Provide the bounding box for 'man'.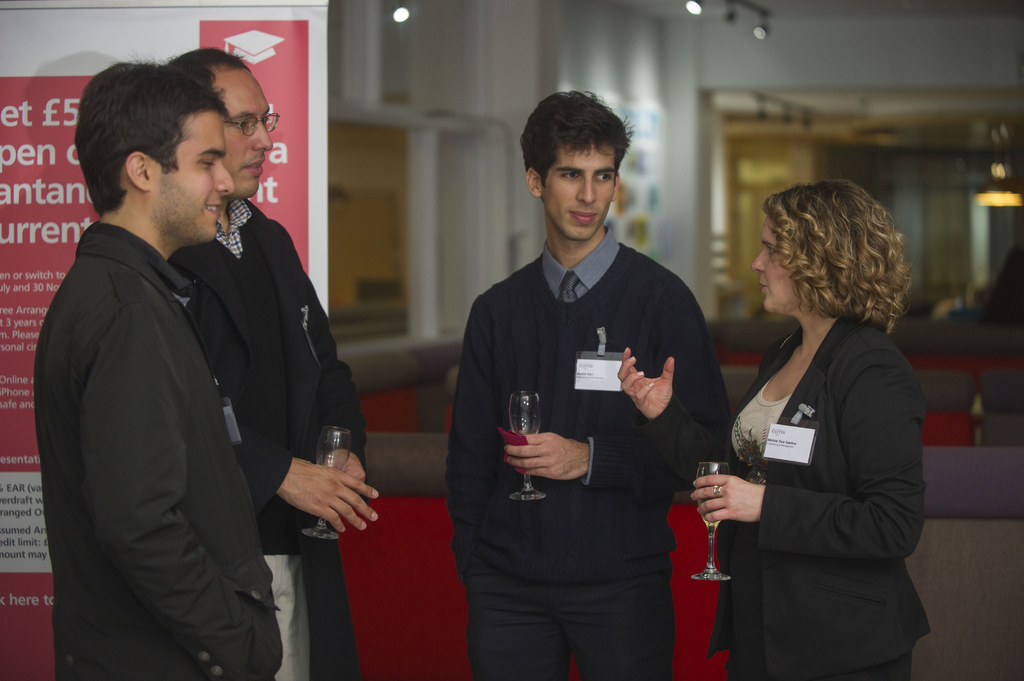
(x1=158, y1=46, x2=380, y2=680).
